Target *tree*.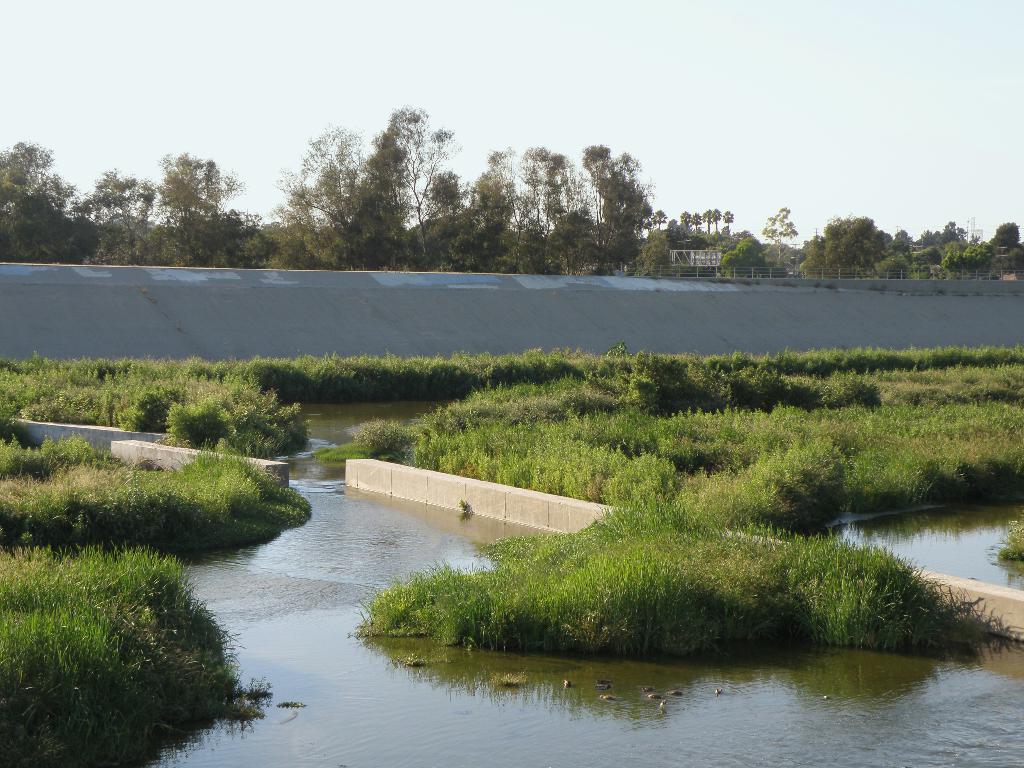
Target region: 678 211 696 240.
